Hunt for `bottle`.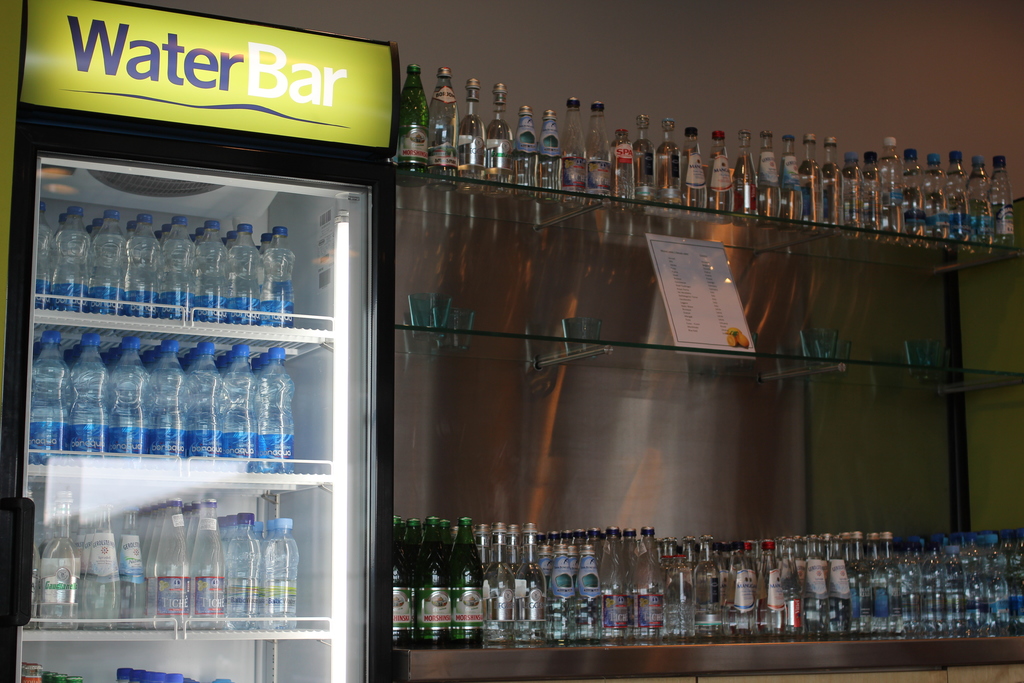
Hunted down at <region>260, 518, 273, 548</region>.
